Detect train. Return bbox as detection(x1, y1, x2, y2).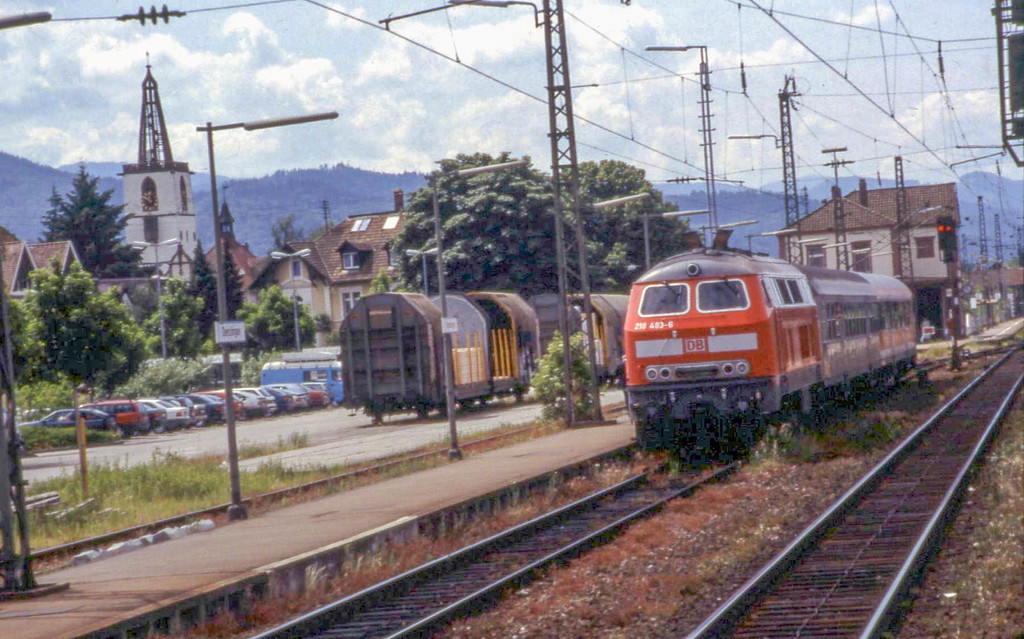
detection(621, 226, 921, 458).
